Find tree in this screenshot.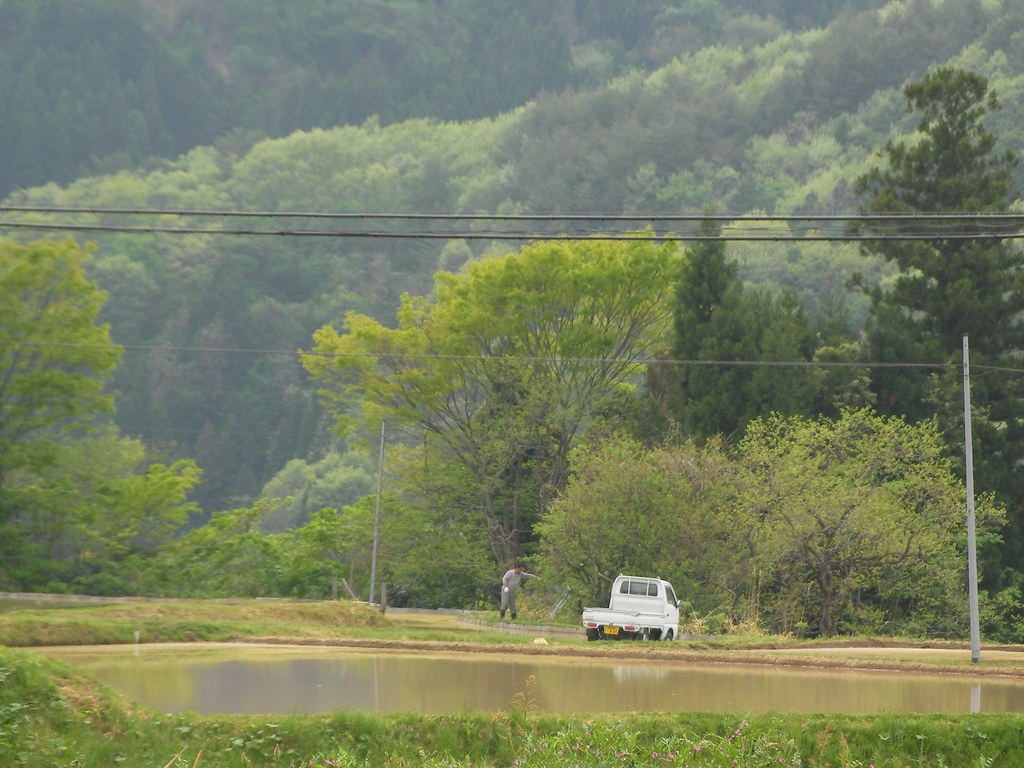
The bounding box for tree is select_region(244, 442, 381, 547).
